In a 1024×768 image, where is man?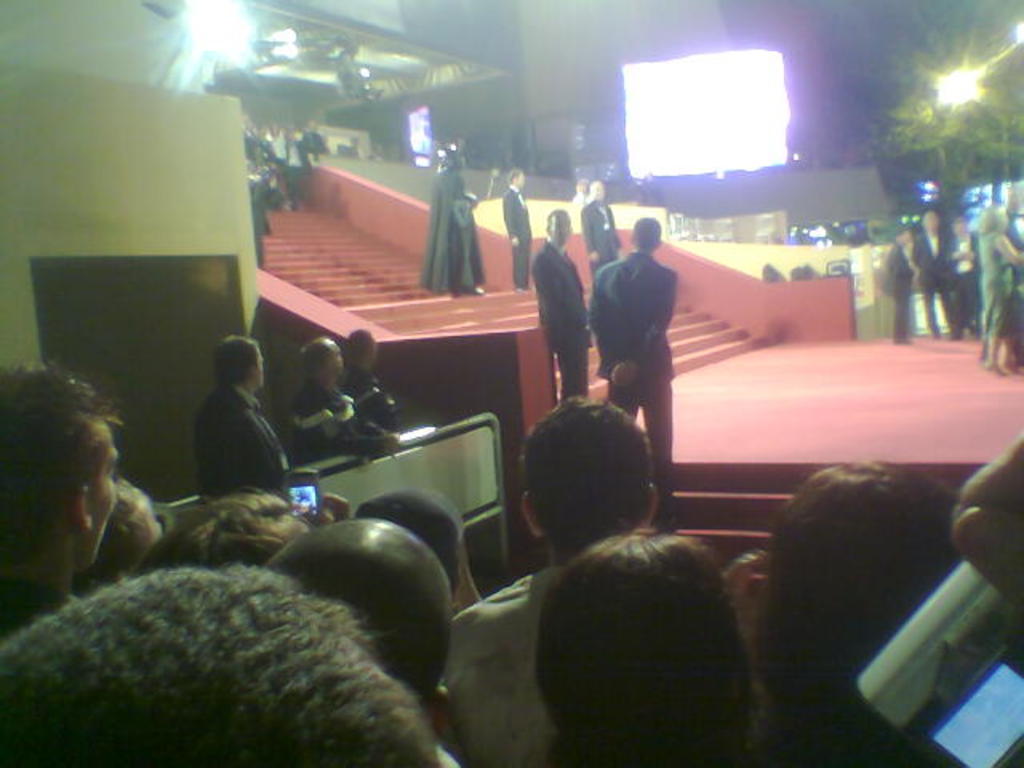
bbox=[282, 333, 405, 462].
